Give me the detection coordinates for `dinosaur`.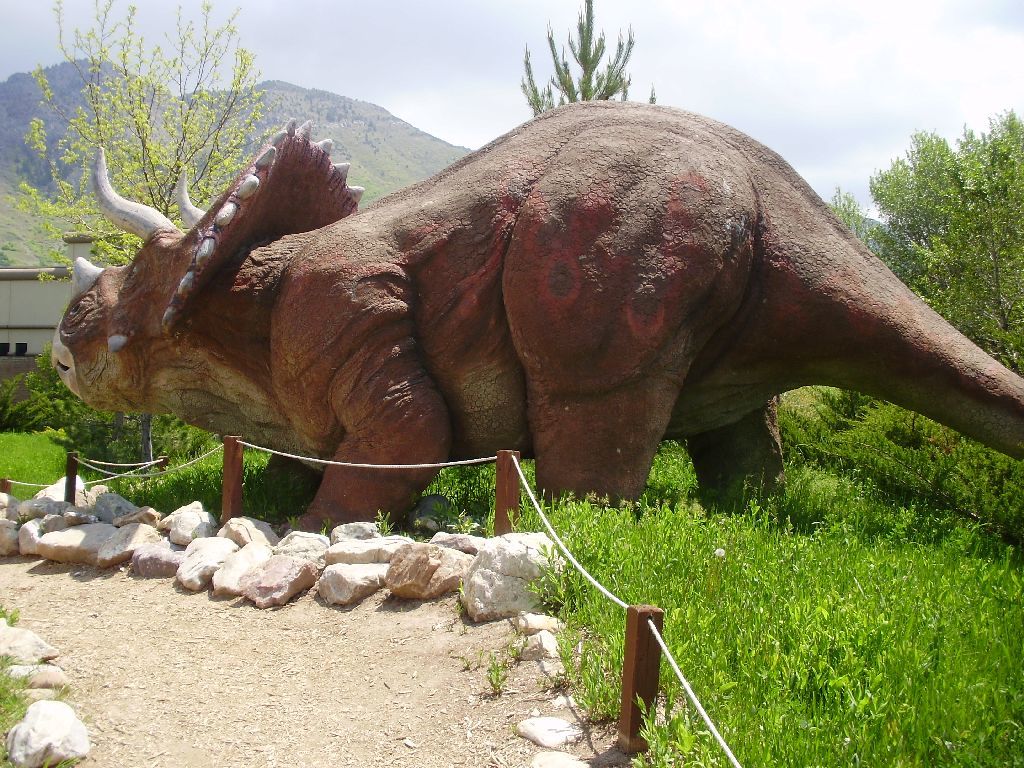
41, 100, 1023, 524.
